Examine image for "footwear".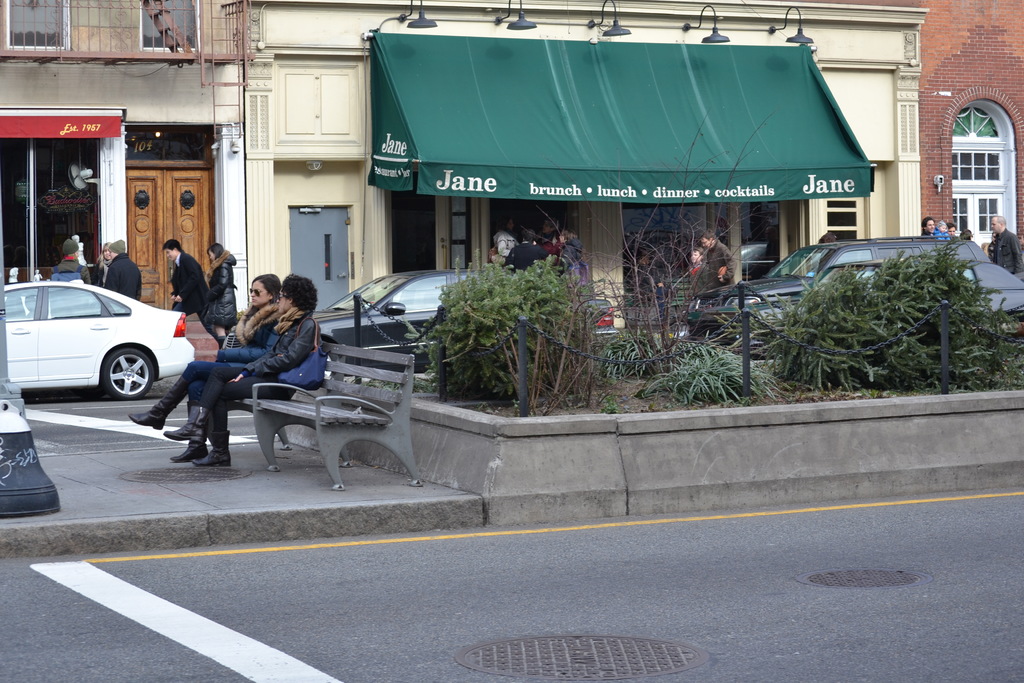
Examination result: left=163, top=406, right=212, bottom=443.
